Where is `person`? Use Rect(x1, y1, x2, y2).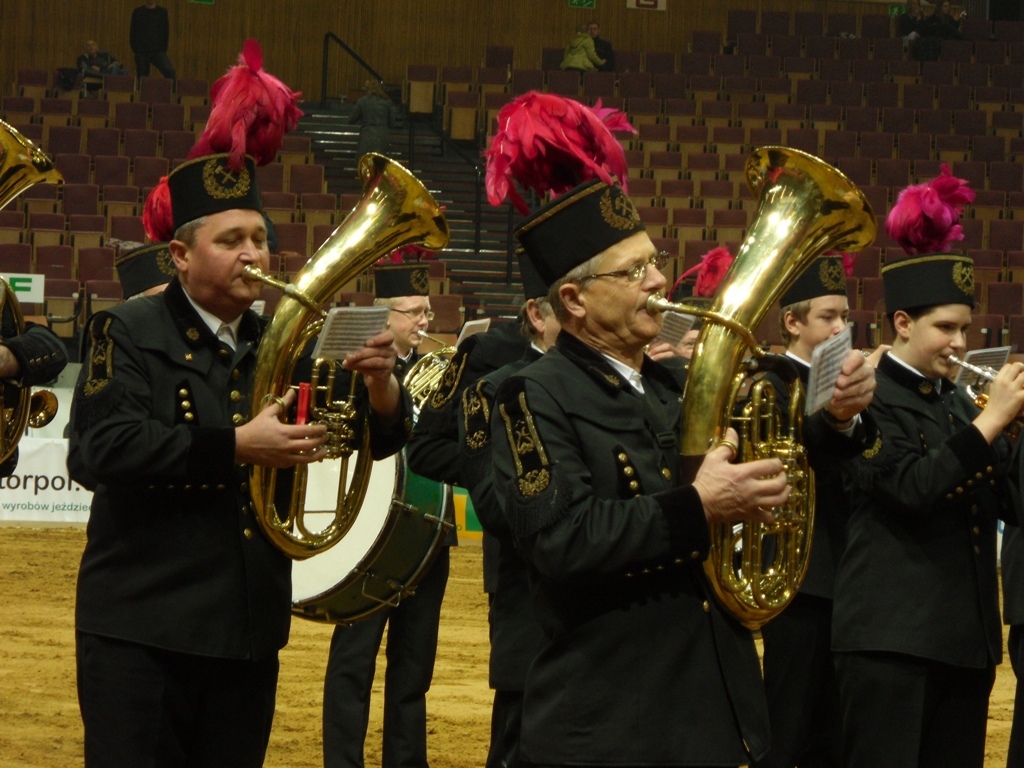
Rect(97, 137, 361, 740).
